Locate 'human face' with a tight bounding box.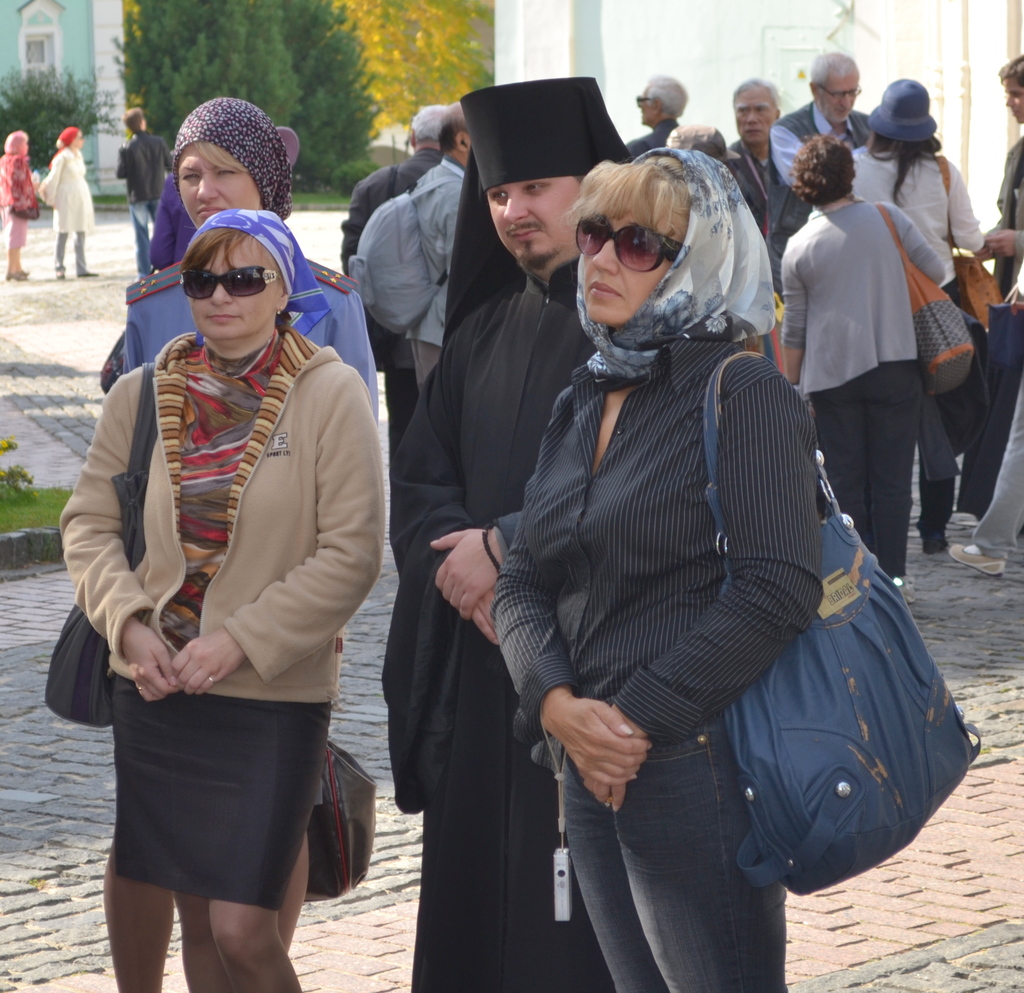
left=178, top=140, right=264, bottom=230.
